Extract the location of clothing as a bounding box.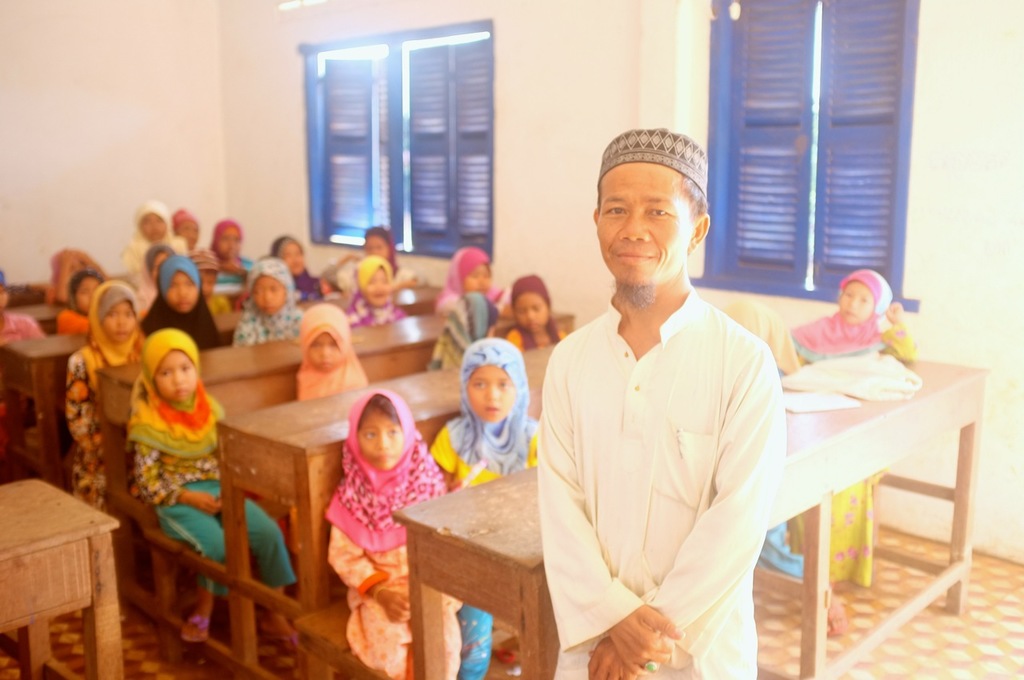
bbox(429, 237, 518, 321).
